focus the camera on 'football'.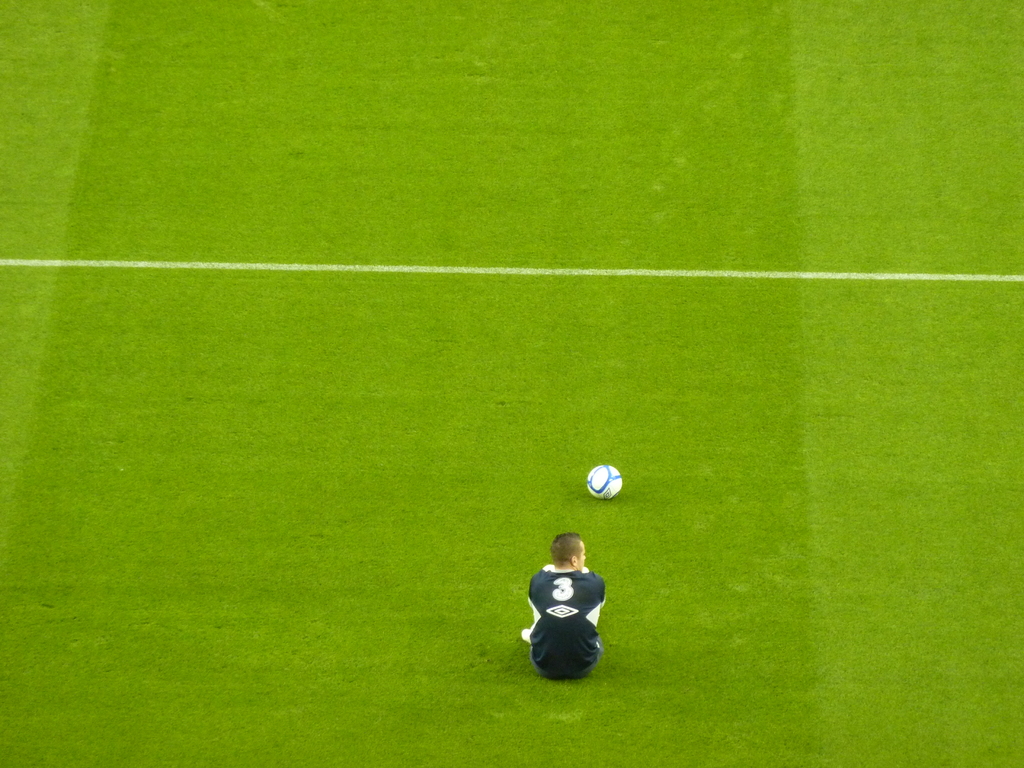
Focus region: region(590, 468, 622, 500).
